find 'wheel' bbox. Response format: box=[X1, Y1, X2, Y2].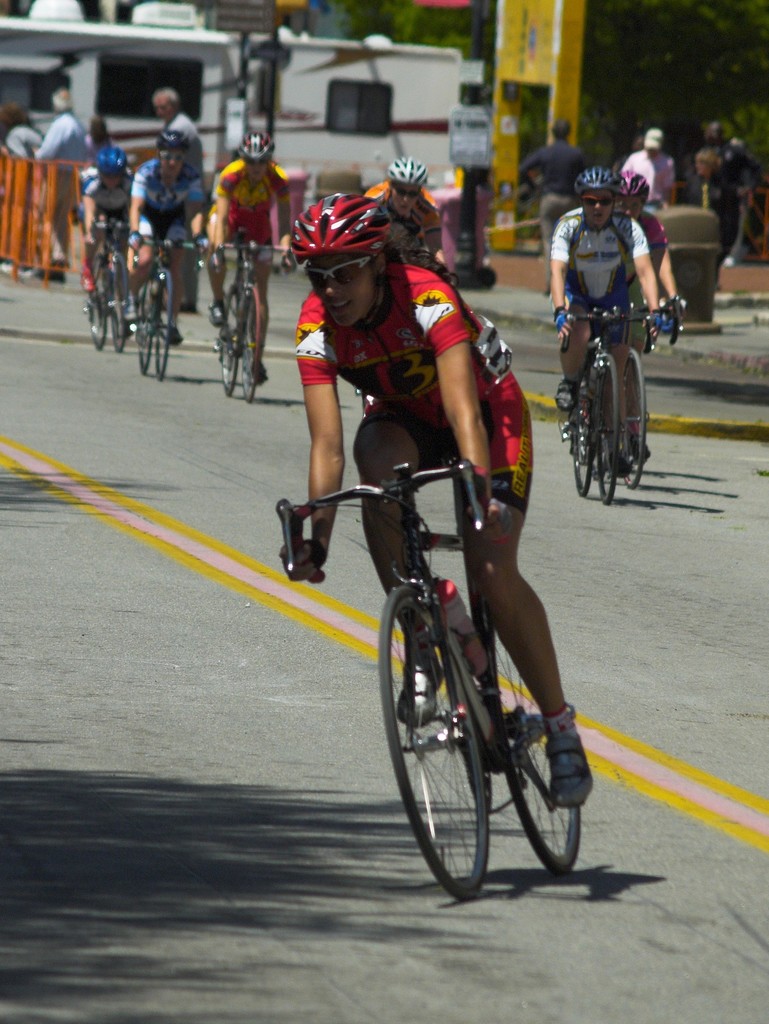
box=[380, 579, 524, 887].
